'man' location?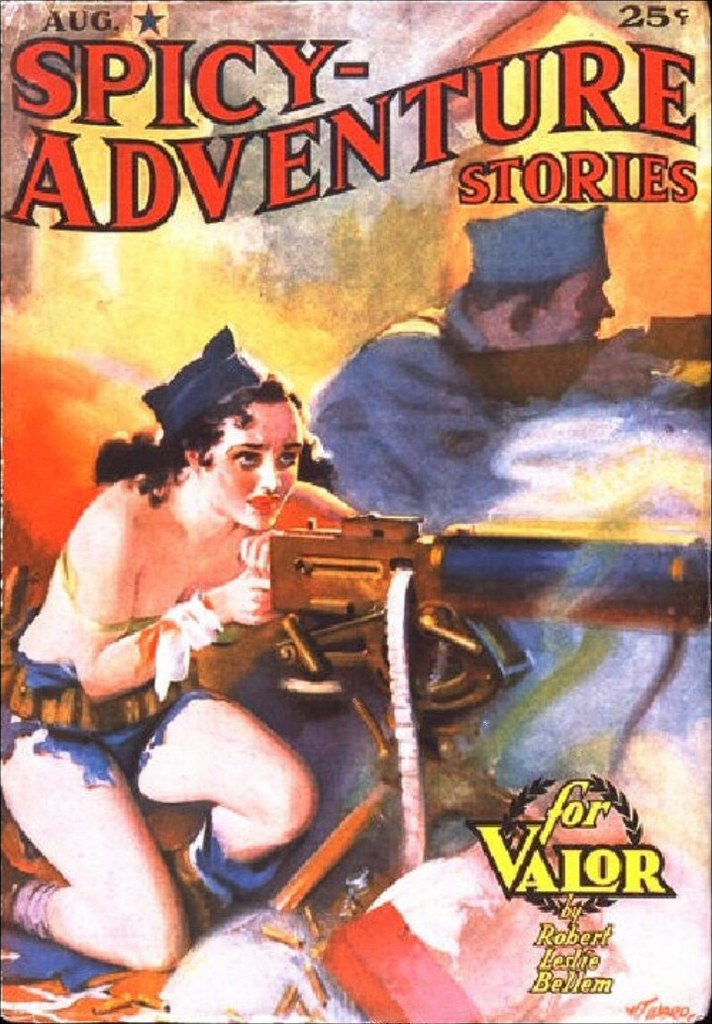
bbox=[294, 204, 706, 796]
